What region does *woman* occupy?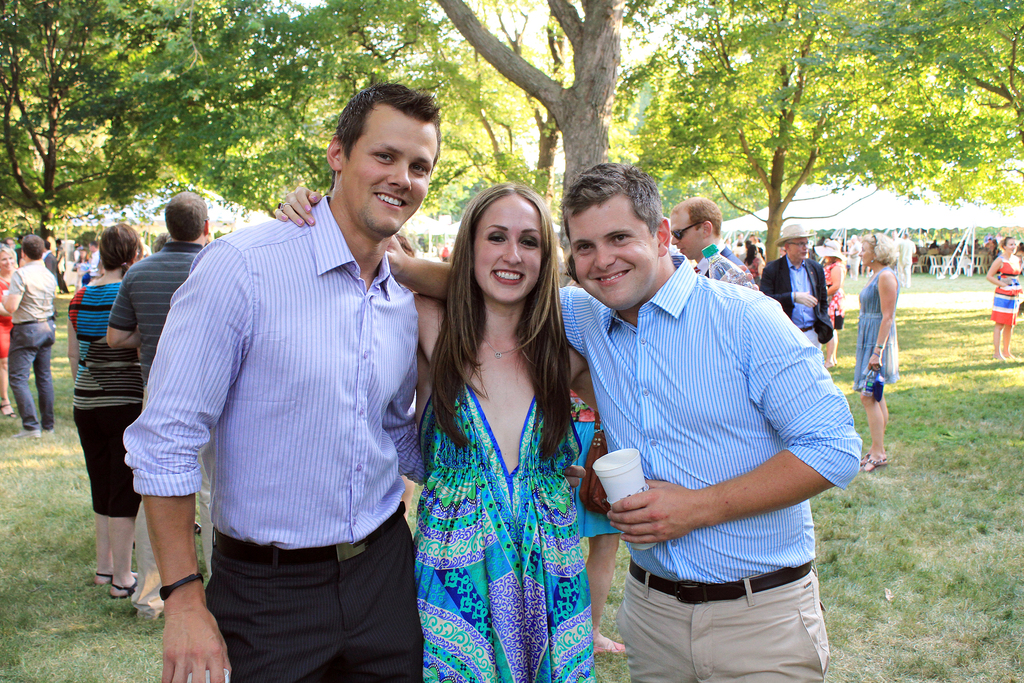
[811, 231, 842, 372].
